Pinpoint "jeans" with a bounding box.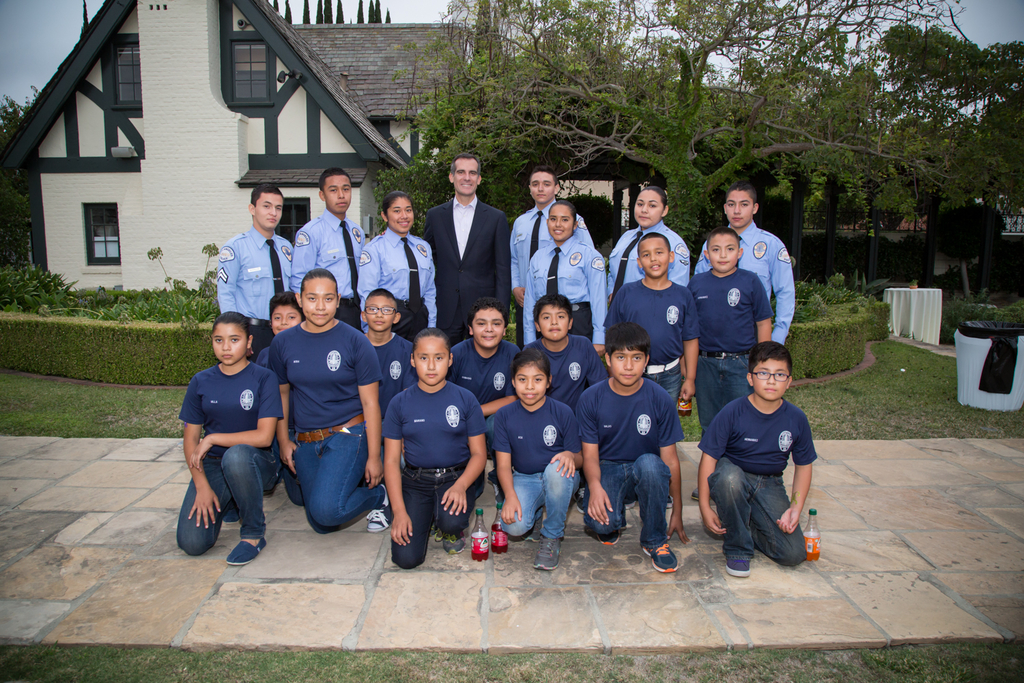
<region>705, 460, 812, 566</region>.
